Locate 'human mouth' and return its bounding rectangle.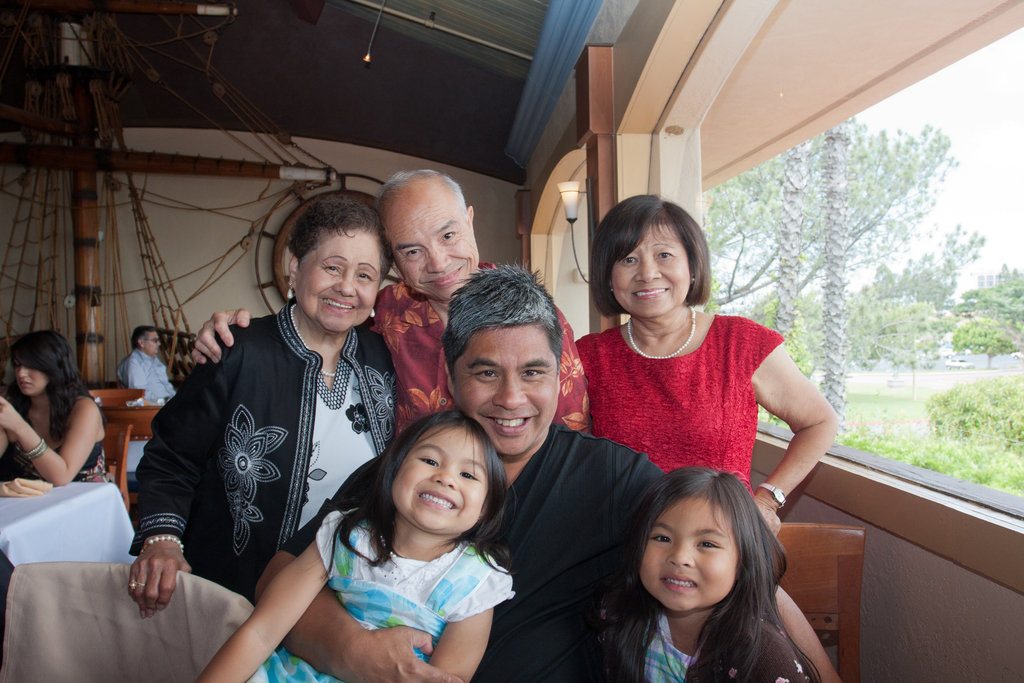
(320,297,353,314).
